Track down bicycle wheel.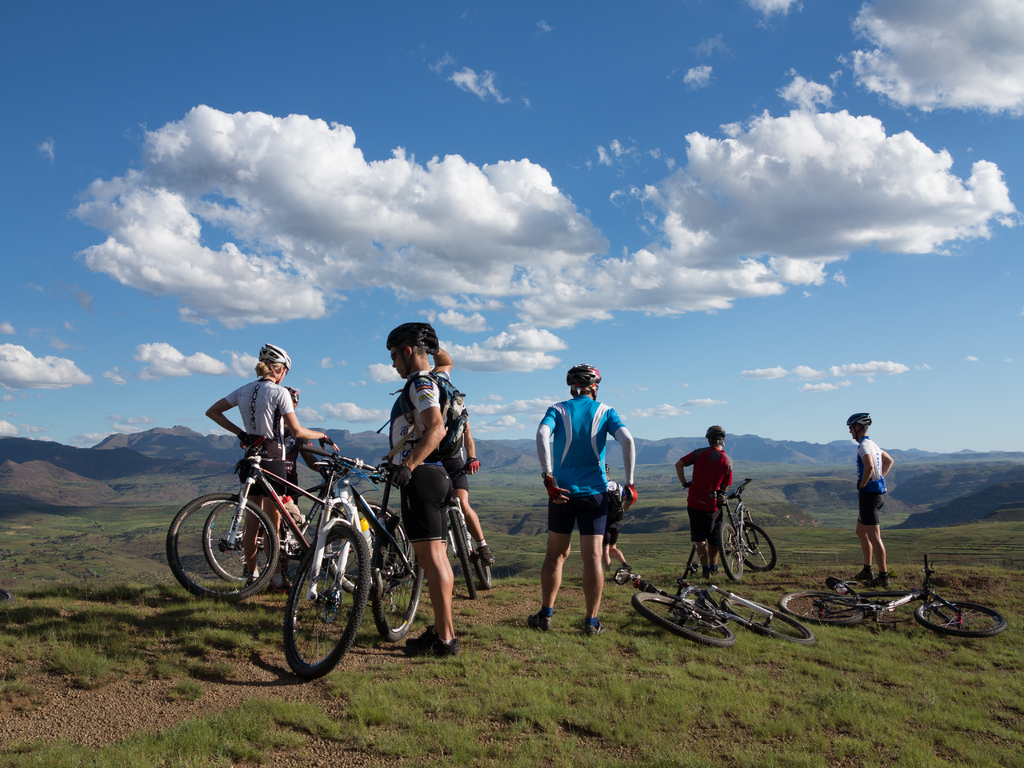
Tracked to (780,585,863,626).
